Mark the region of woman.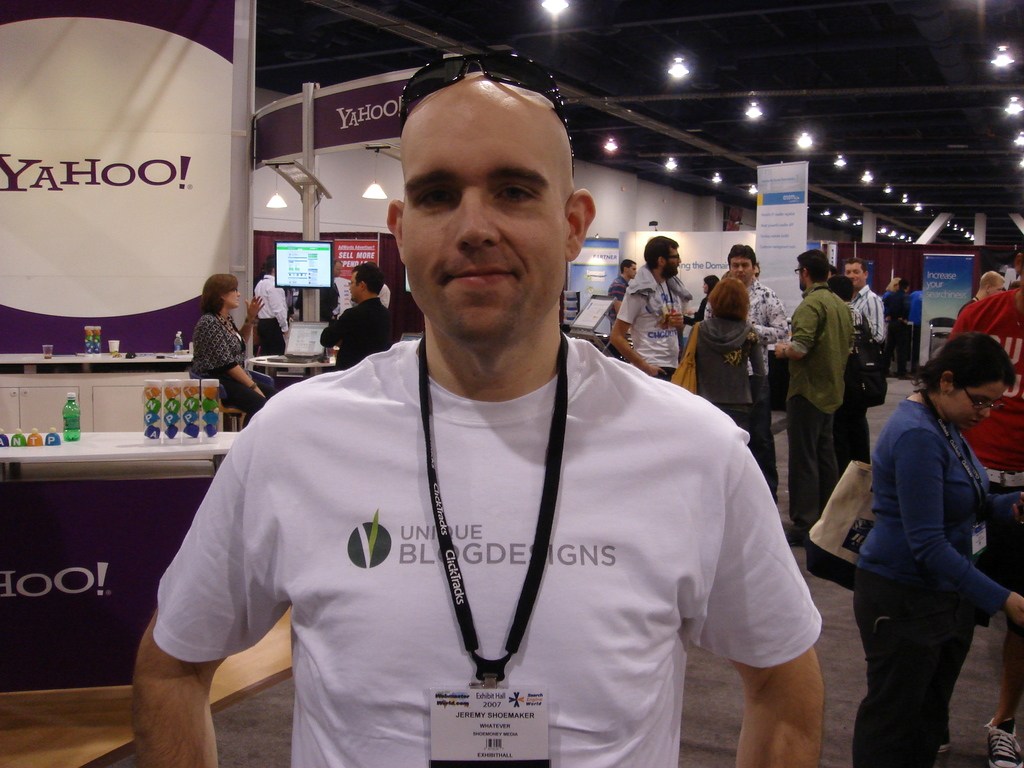
Region: select_region(685, 278, 775, 446).
